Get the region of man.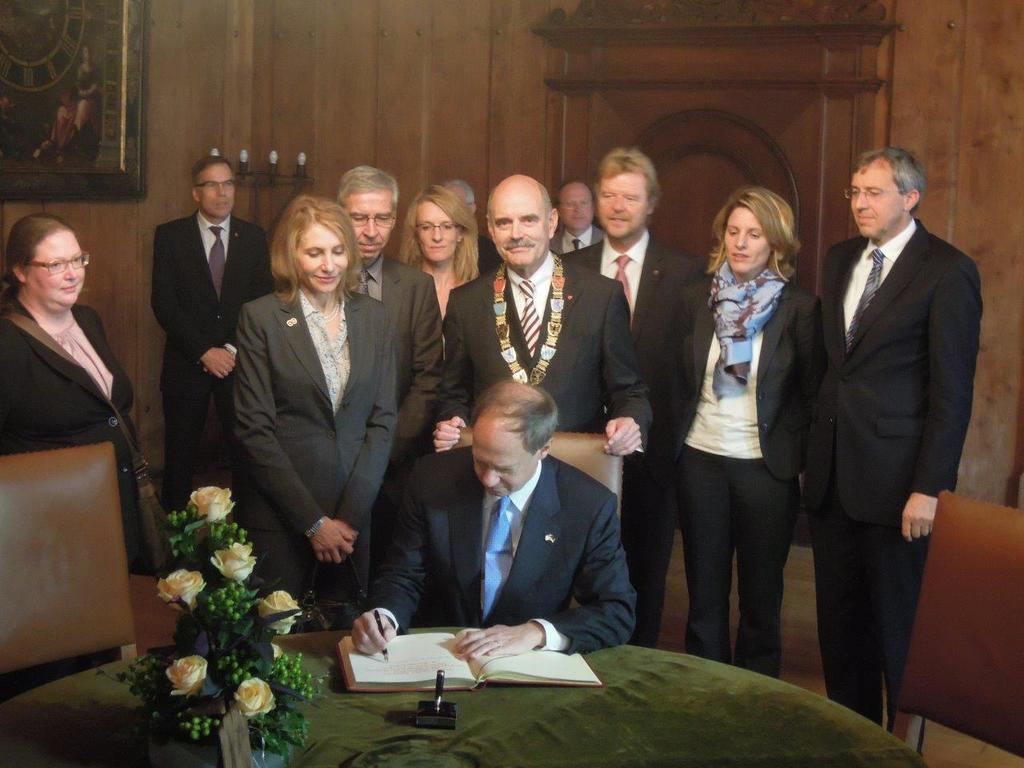
crop(352, 376, 638, 662).
